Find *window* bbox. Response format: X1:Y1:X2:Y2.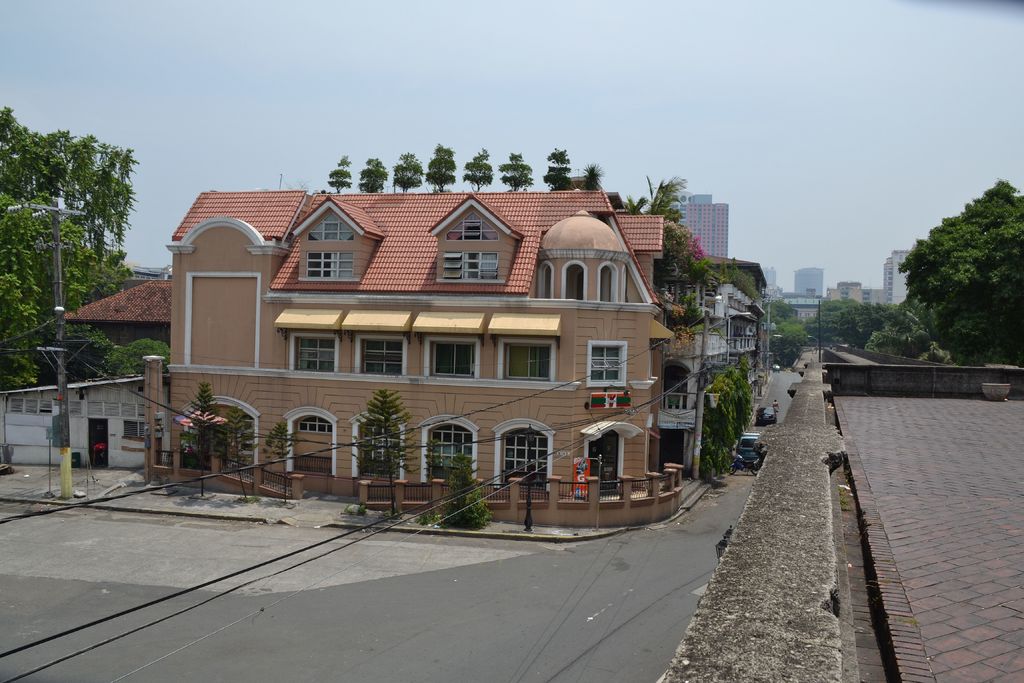
356:422:399:468.
